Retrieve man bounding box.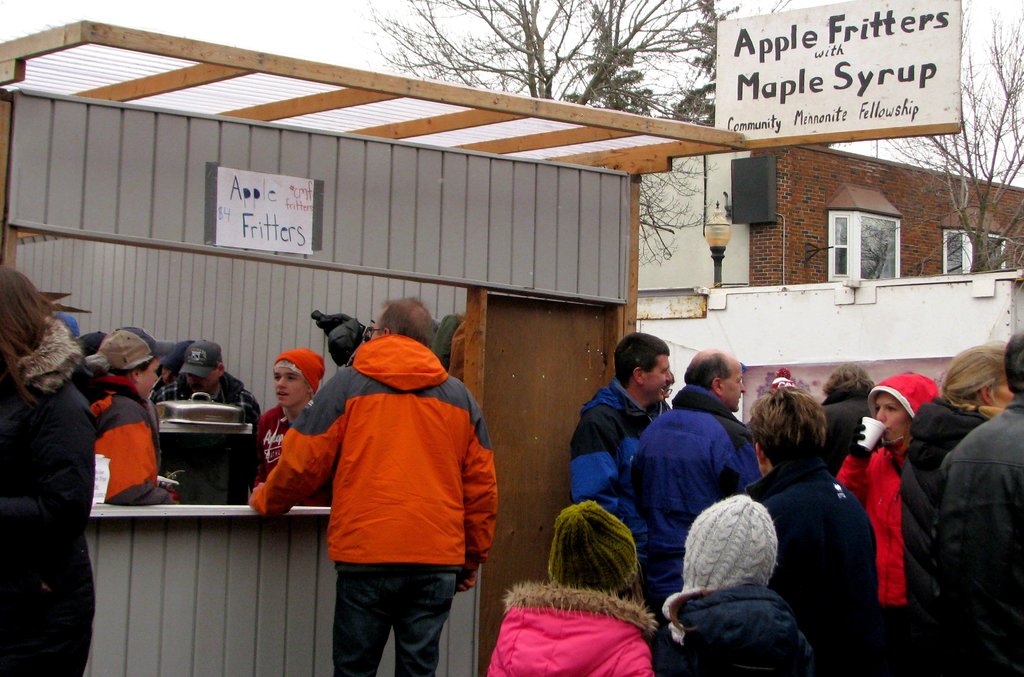
Bounding box: 937 333 1023 676.
